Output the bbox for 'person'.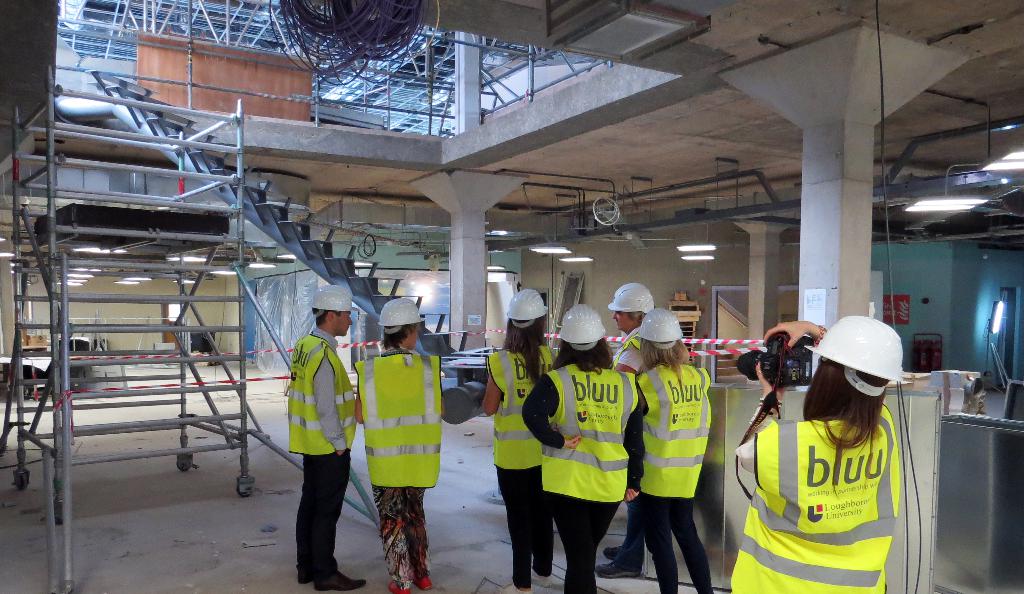
bbox=[352, 295, 462, 593].
